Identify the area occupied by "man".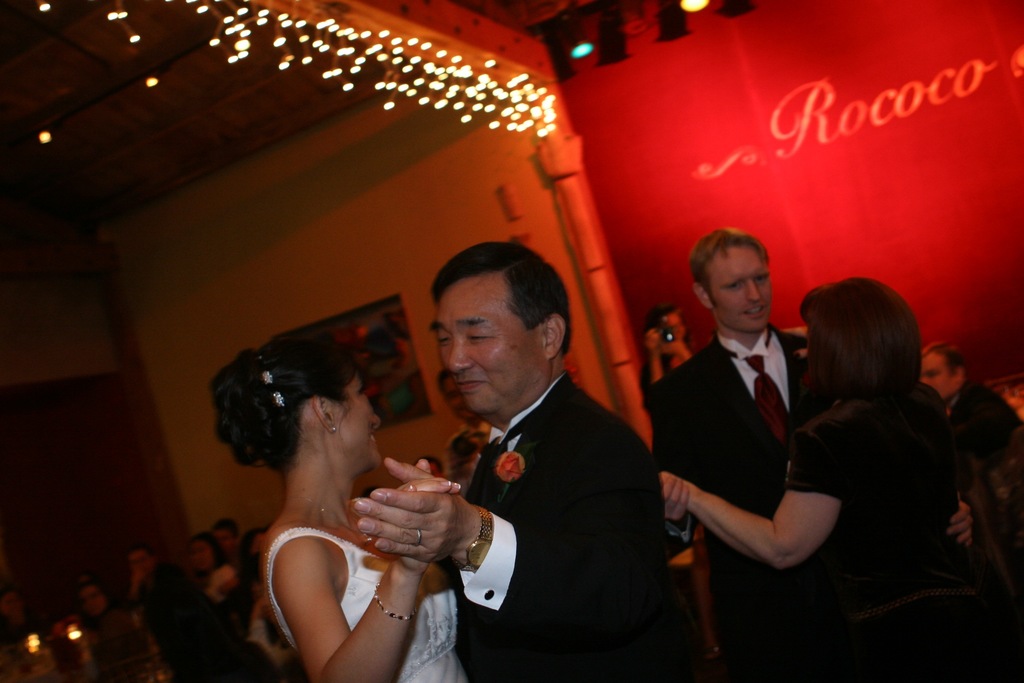
Area: crop(439, 370, 489, 478).
